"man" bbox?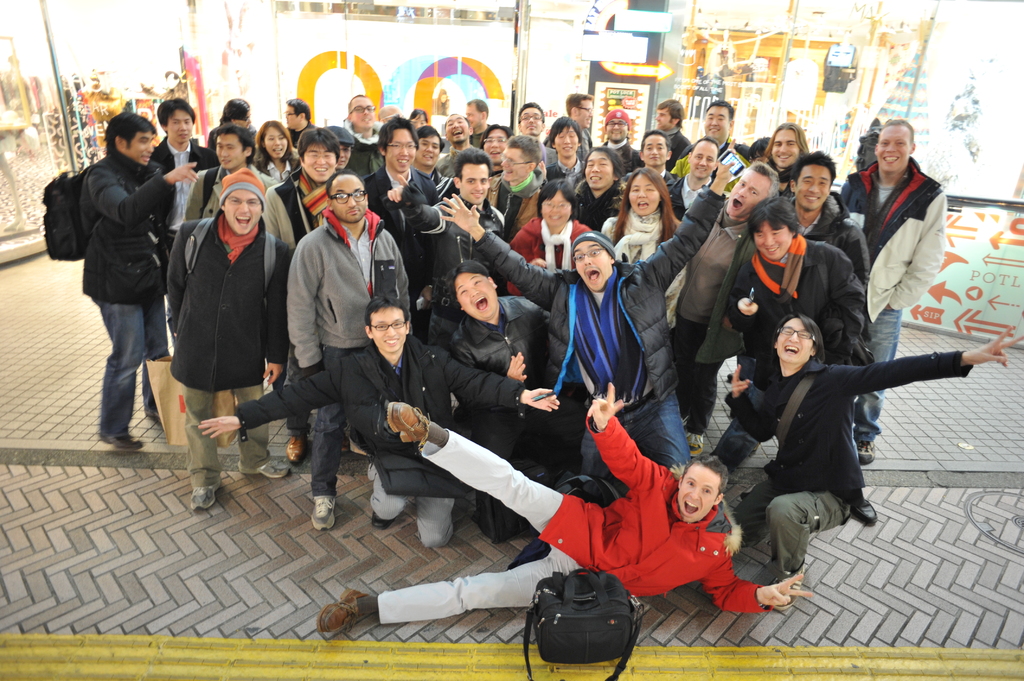
bbox(197, 293, 559, 545)
